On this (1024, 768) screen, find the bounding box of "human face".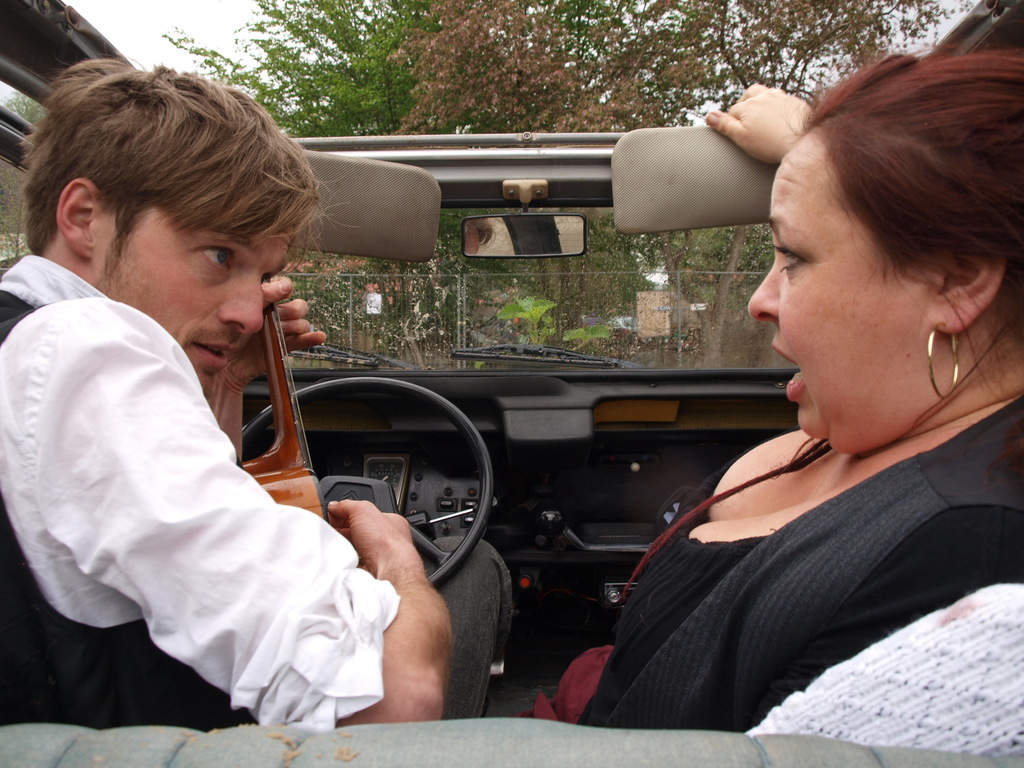
Bounding box: <region>87, 208, 294, 394</region>.
